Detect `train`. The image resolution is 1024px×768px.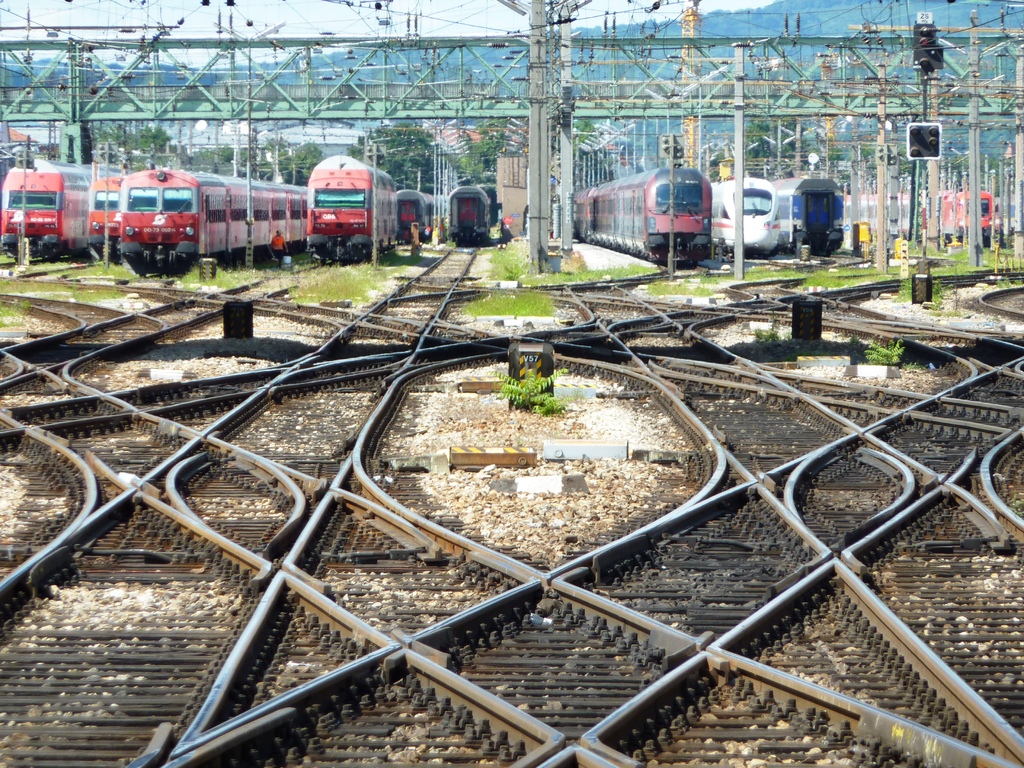
<bbox>774, 175, 845, 259</bbox>.
